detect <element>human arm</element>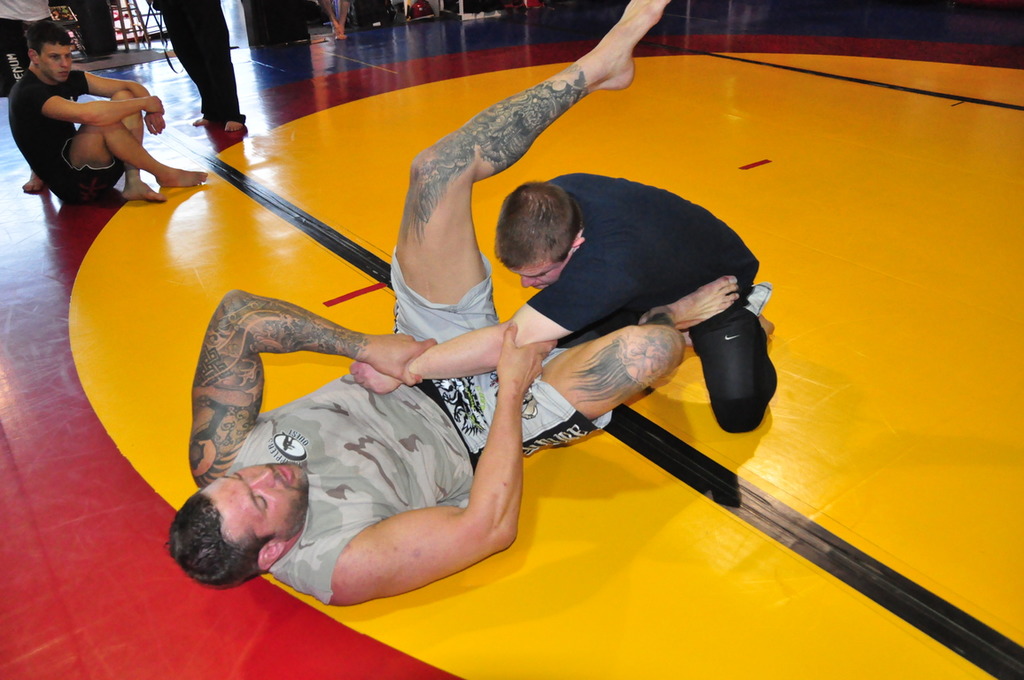
[x1=322, y1=319, x2=555, y2=596]
